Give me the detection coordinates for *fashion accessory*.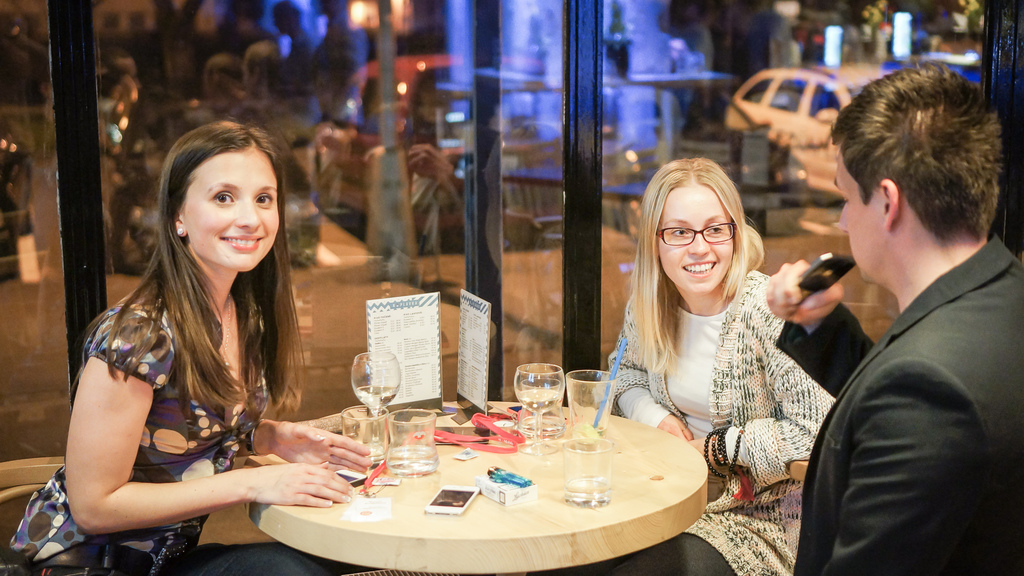
[left=701, top=424, right=744, bottom=481].
